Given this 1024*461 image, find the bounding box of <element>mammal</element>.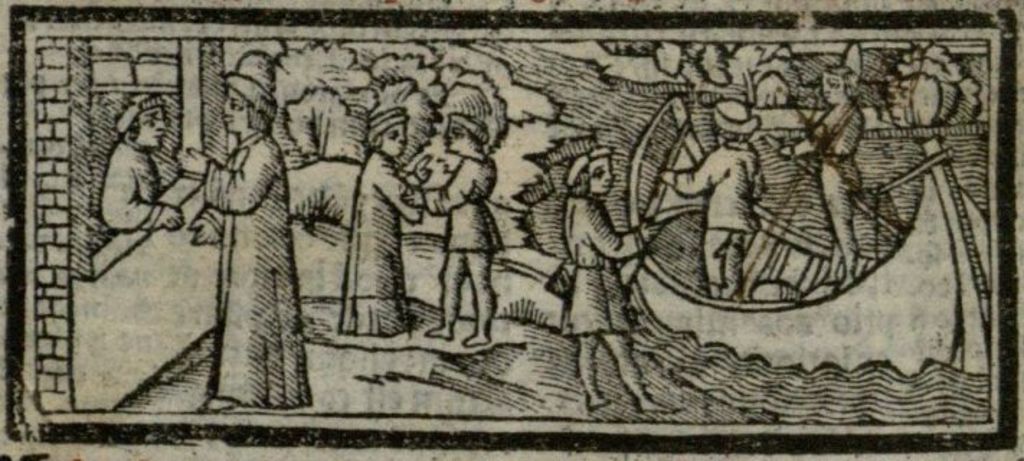
x1=556, y1=140, x2=631, y2=380.
